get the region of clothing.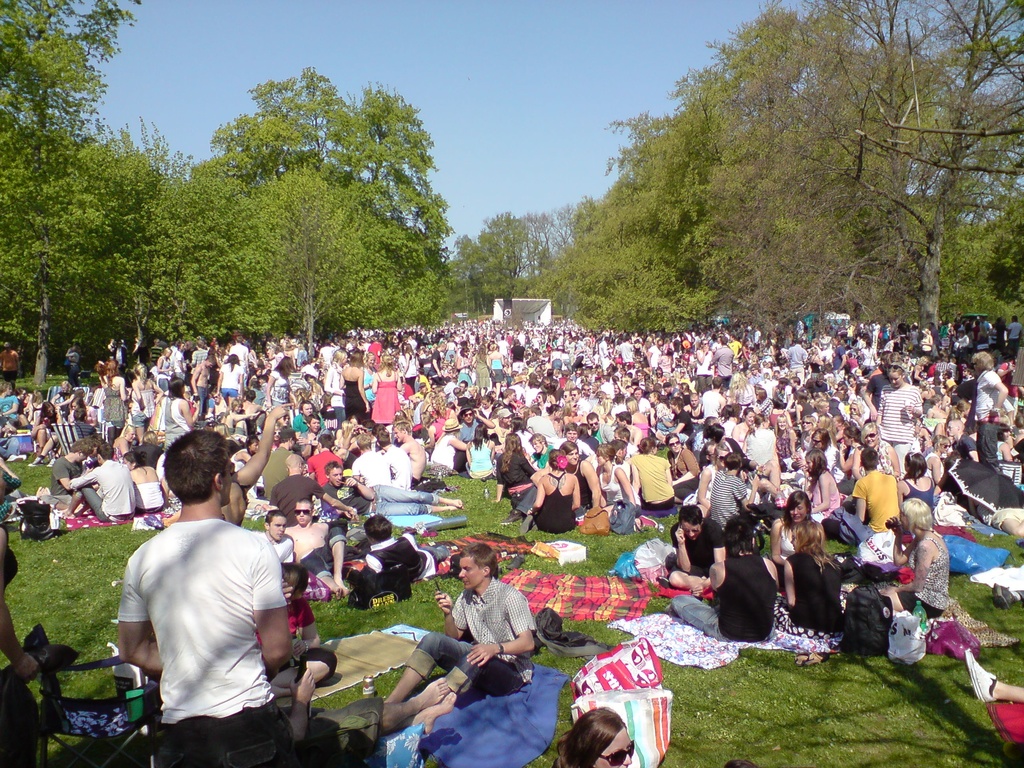
[x1=316, y1=477, x2=342, y2=502].
